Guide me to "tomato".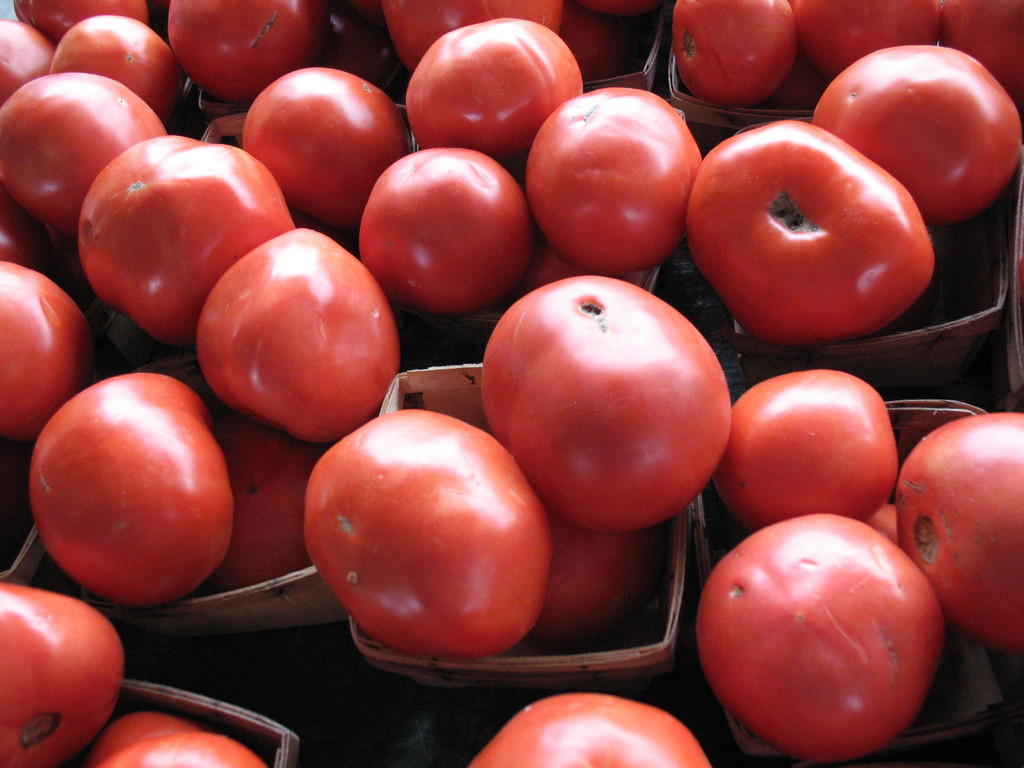
Guidance: bbox(26, 372, 228, 609).
